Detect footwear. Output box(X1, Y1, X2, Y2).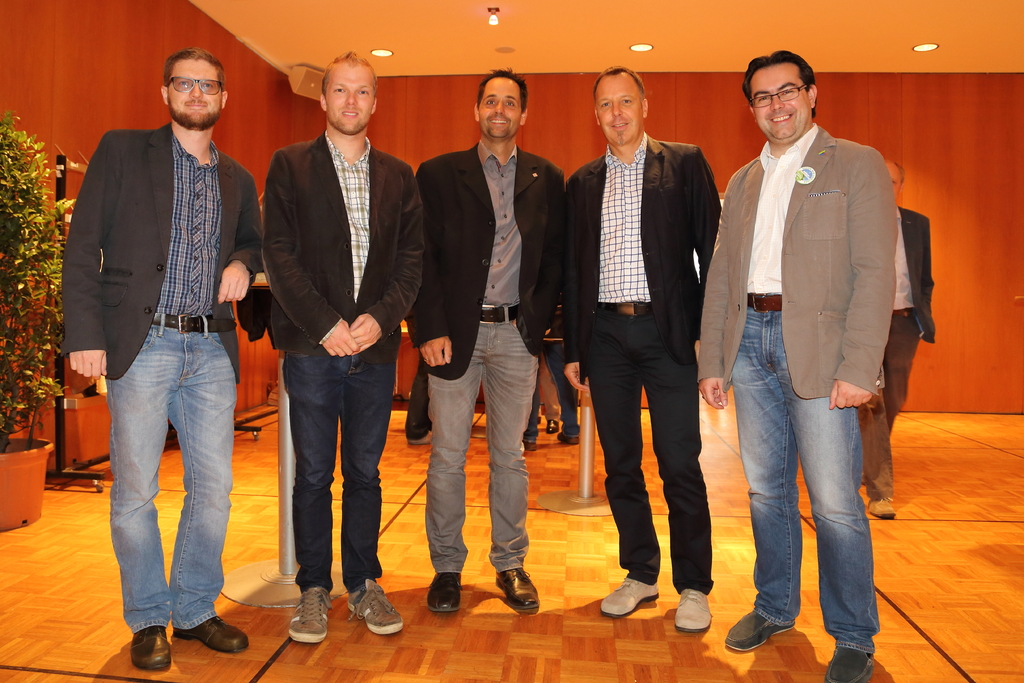
box(865, 497, 894, 517).
